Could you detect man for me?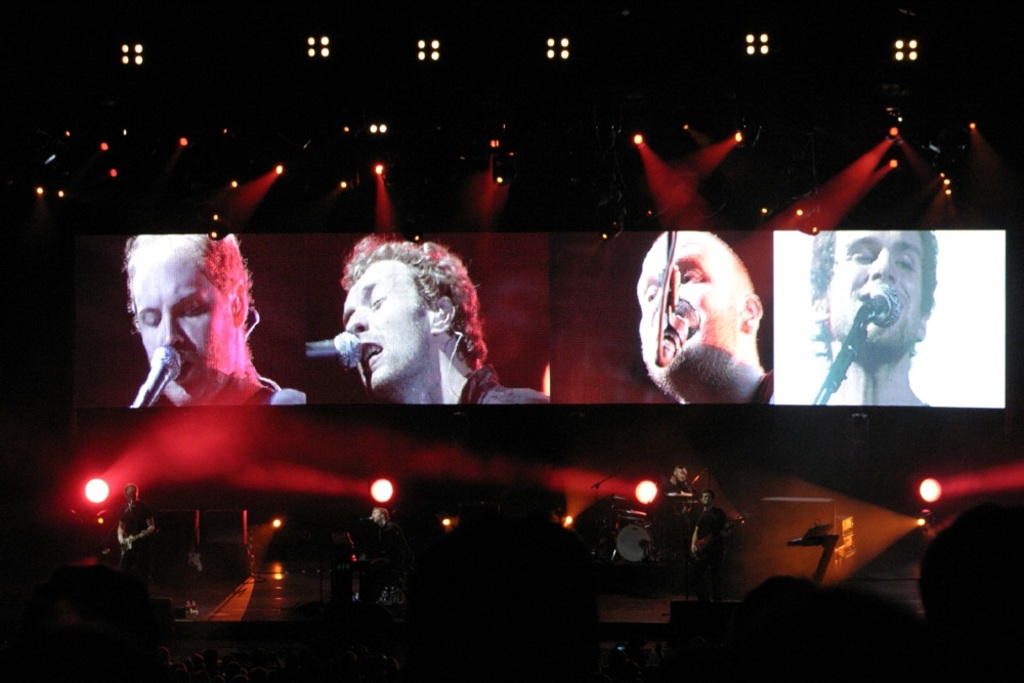
Detection result: rect(796, 231, 945, 417).
